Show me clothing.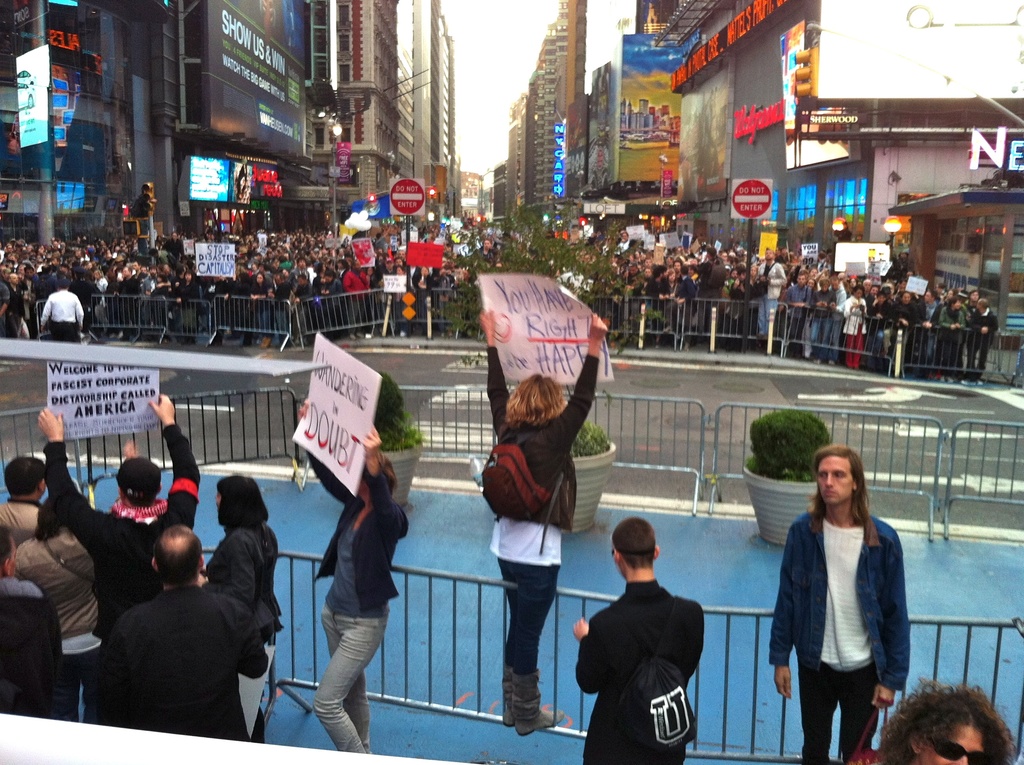
clothing is here: locate(415, 270, 432, 311).
